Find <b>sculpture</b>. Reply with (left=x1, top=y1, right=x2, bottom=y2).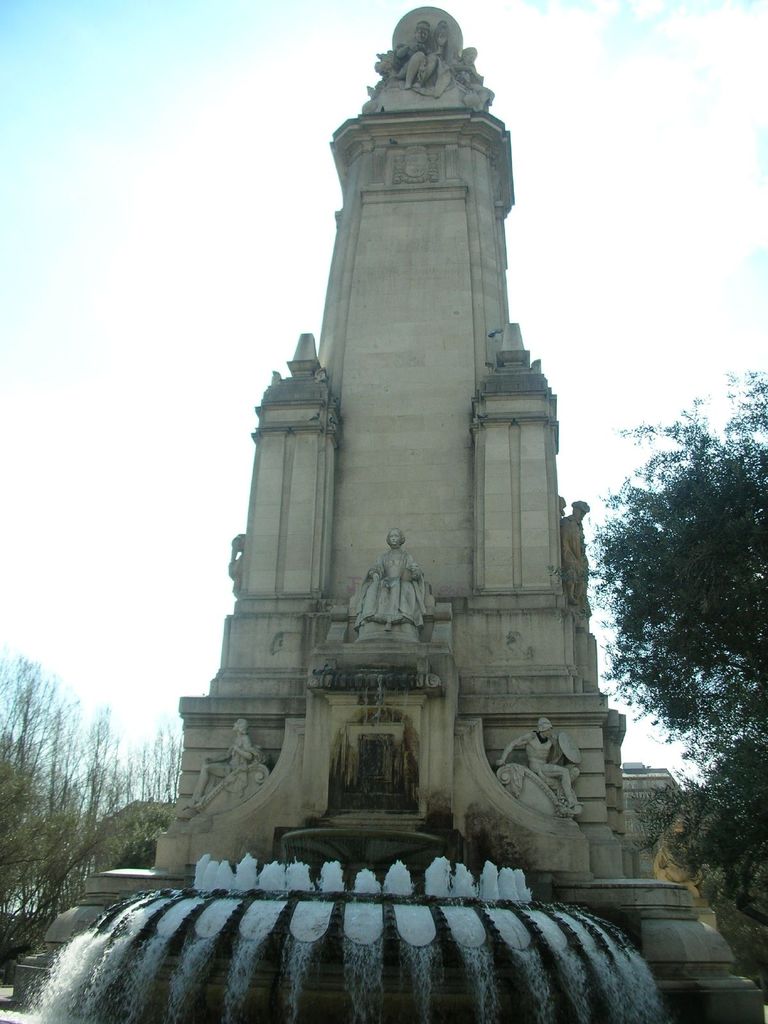
(left=191, top=720, right=269, bottom=813).
